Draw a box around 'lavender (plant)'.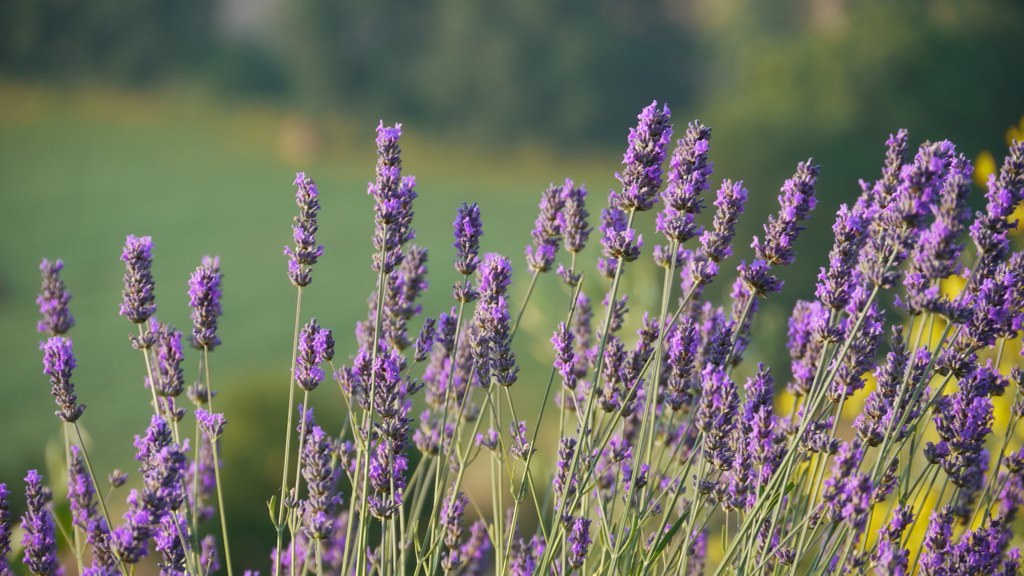
(left=668, top=123, right=718, bottom=212).
